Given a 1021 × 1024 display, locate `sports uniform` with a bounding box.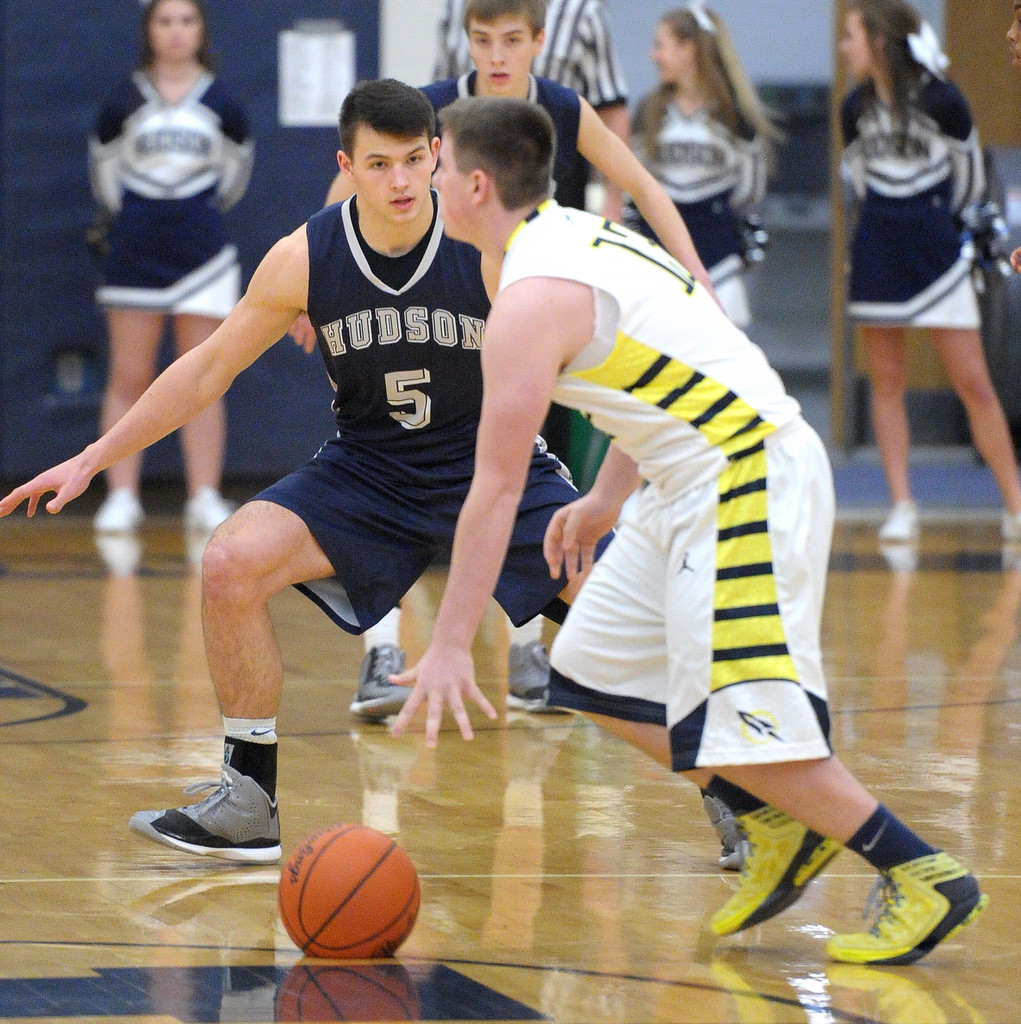
Located: [84, 53, 255, 323].
